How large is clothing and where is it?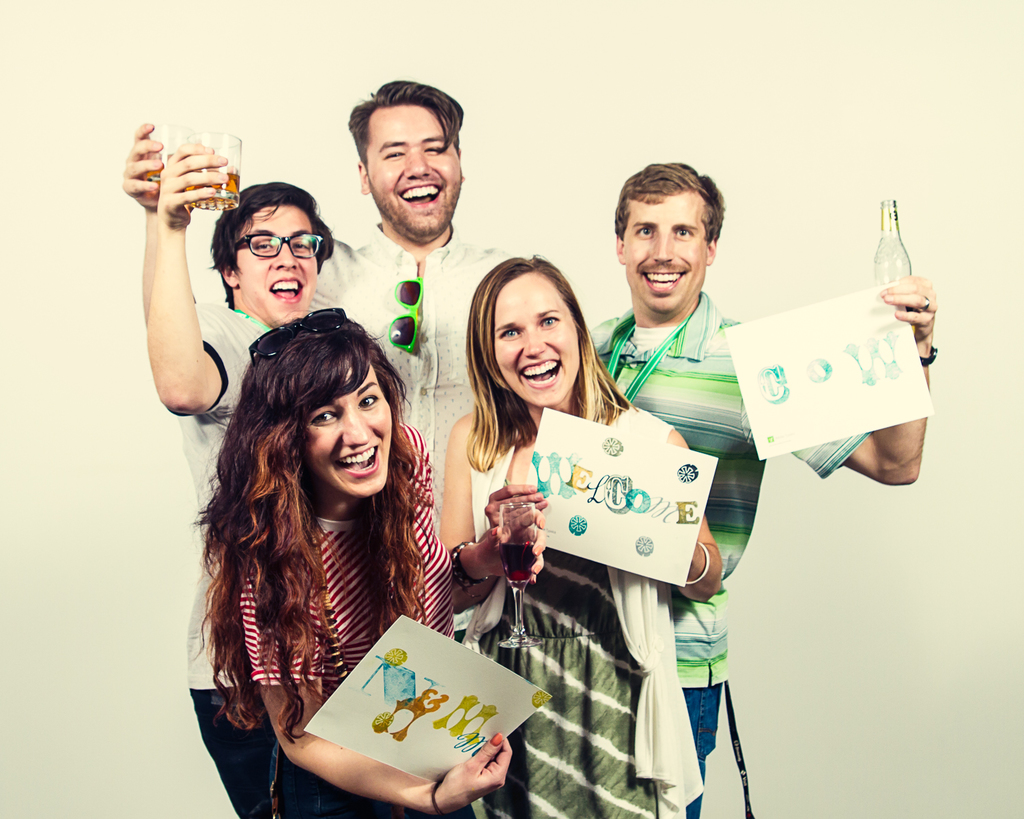
Bounding box: <bbox>236, 418, 466, 818</bbox>.
